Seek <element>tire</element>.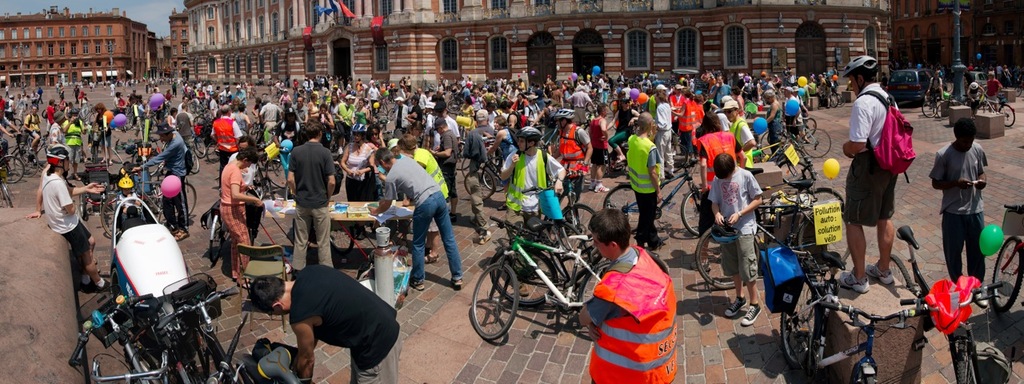
crop(482, 163, 505, 192).
